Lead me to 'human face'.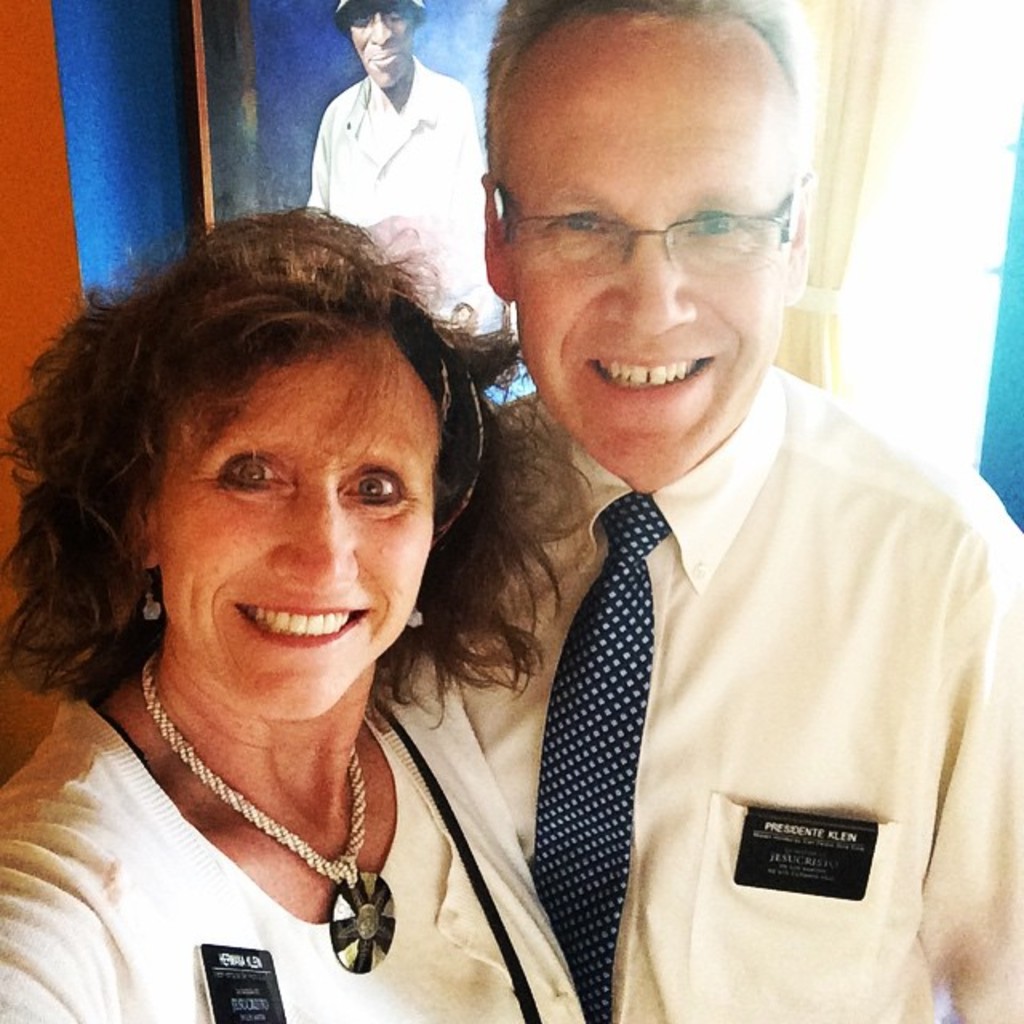
Lead to region(350, 0, 427, 94).
